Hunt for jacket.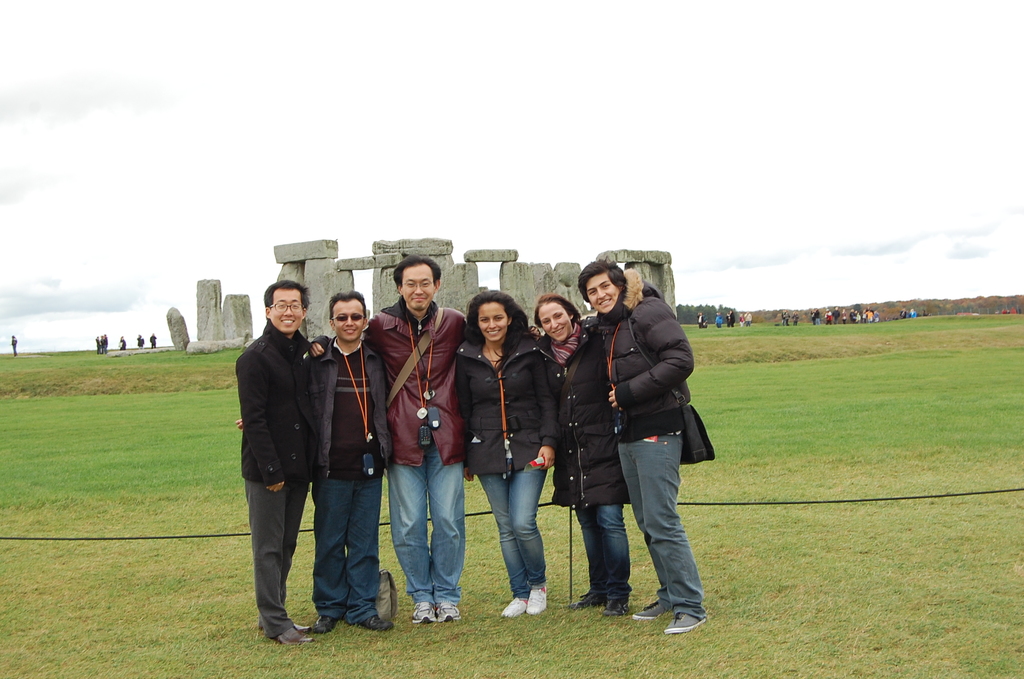
Hunted down at l=304, t=338, r=396, b=478.
